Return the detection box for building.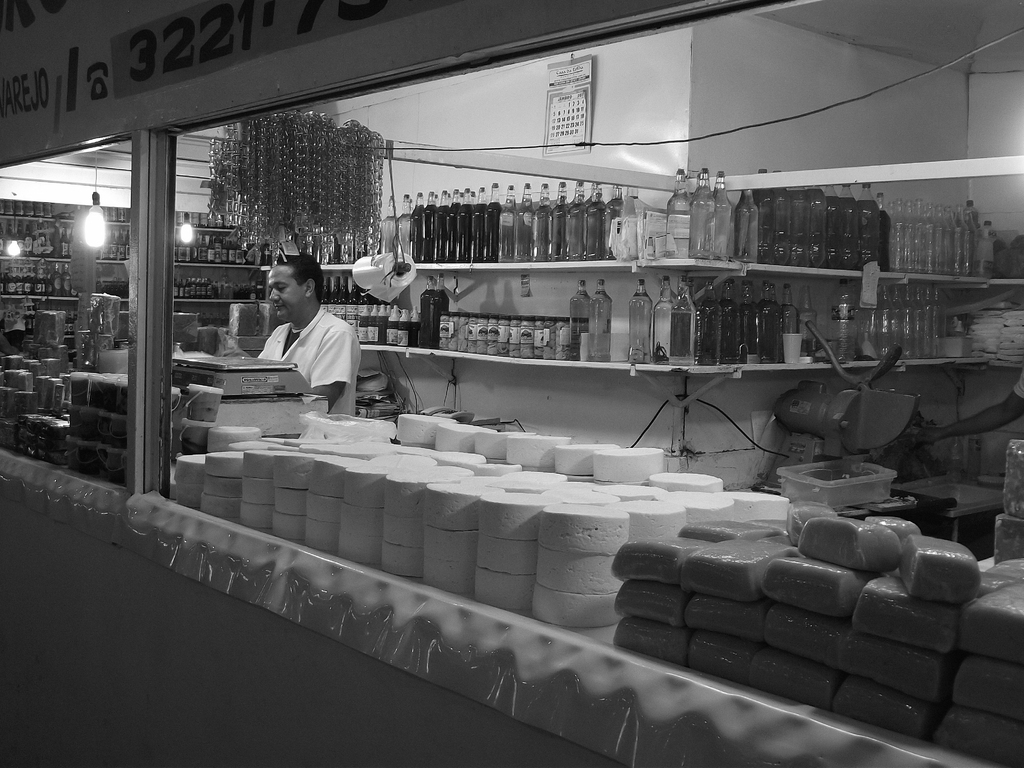
Rect(0, 0, 1023, 767).
